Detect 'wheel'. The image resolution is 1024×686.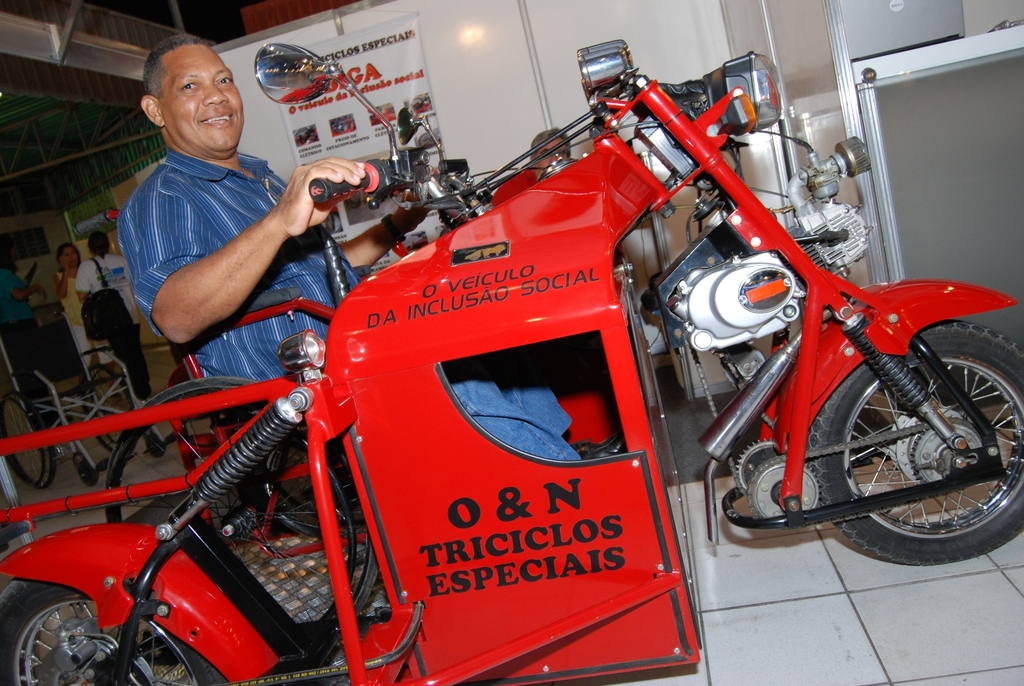
locate(108, 376, 377, 614).
